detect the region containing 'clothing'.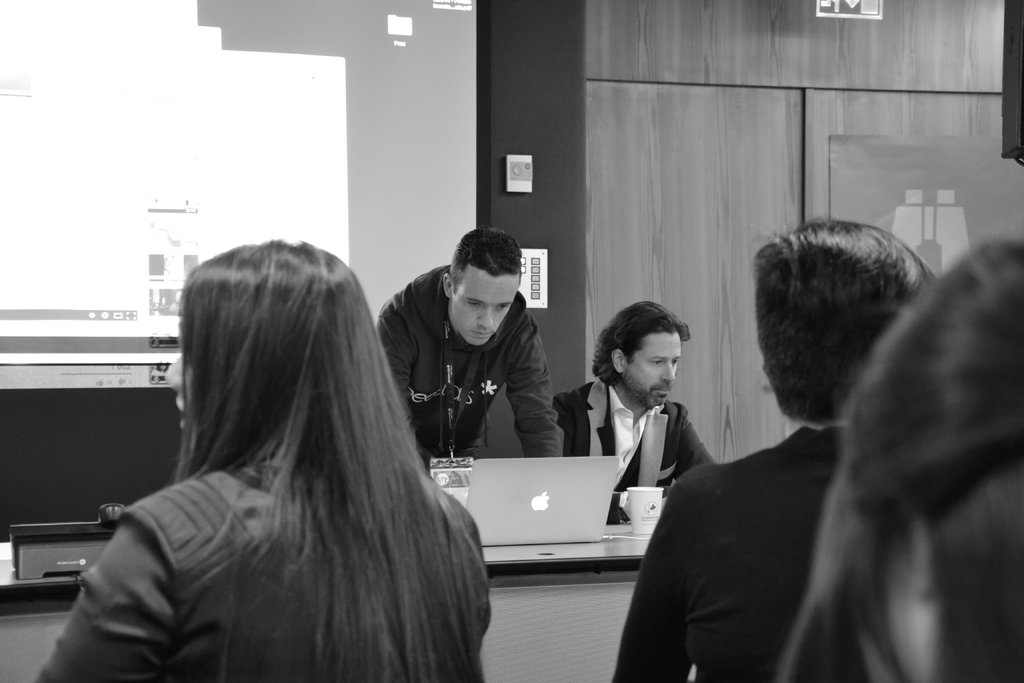
604, 409, 880, 682.
